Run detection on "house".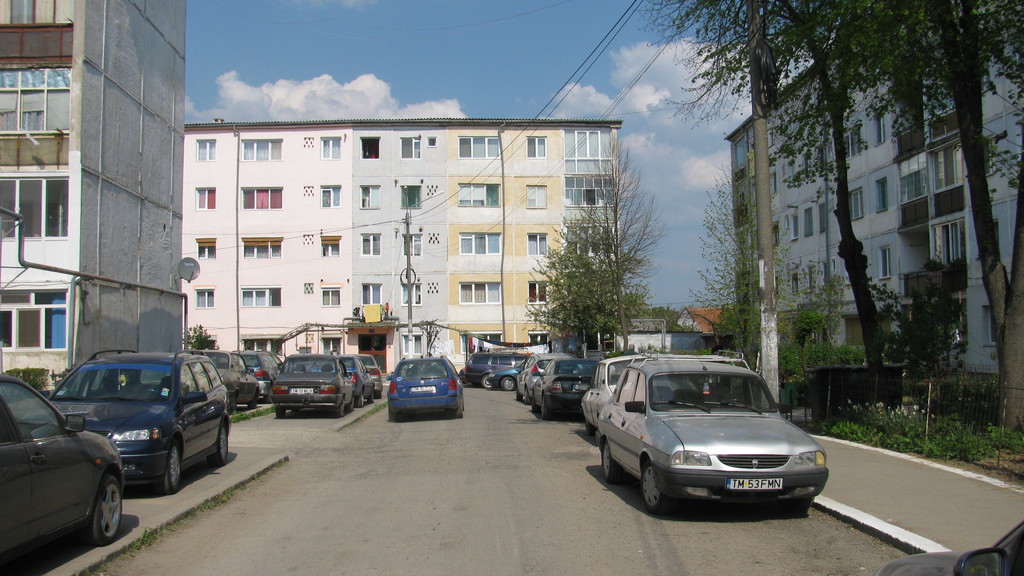
Result: bbox=[149, 82, 669, 351].
